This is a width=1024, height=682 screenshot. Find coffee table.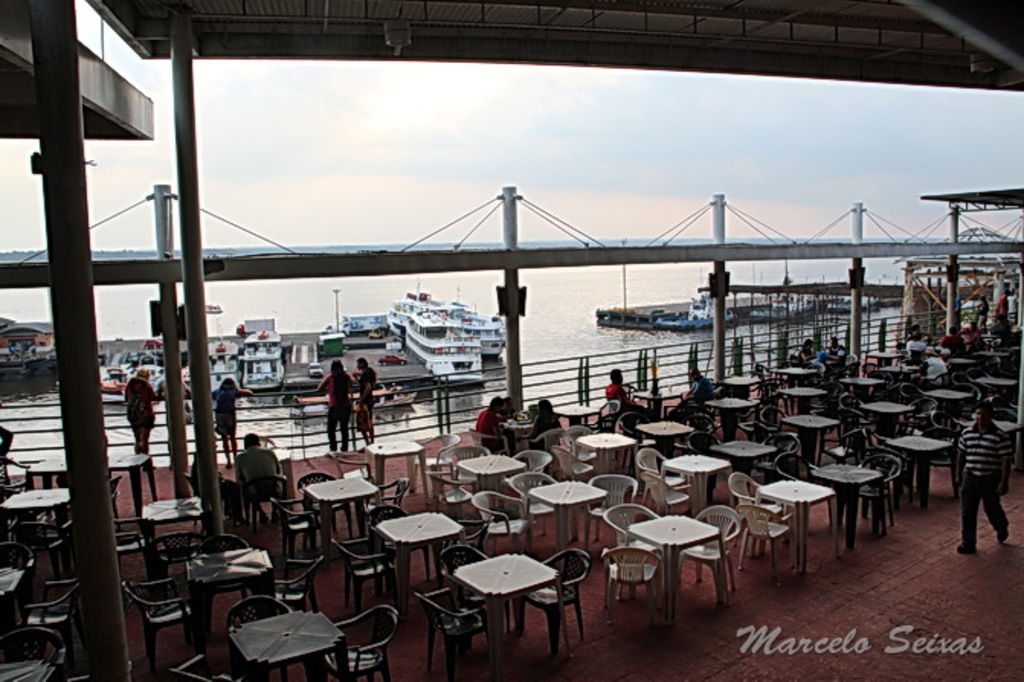
Bounding box: 888 433 952 519.
